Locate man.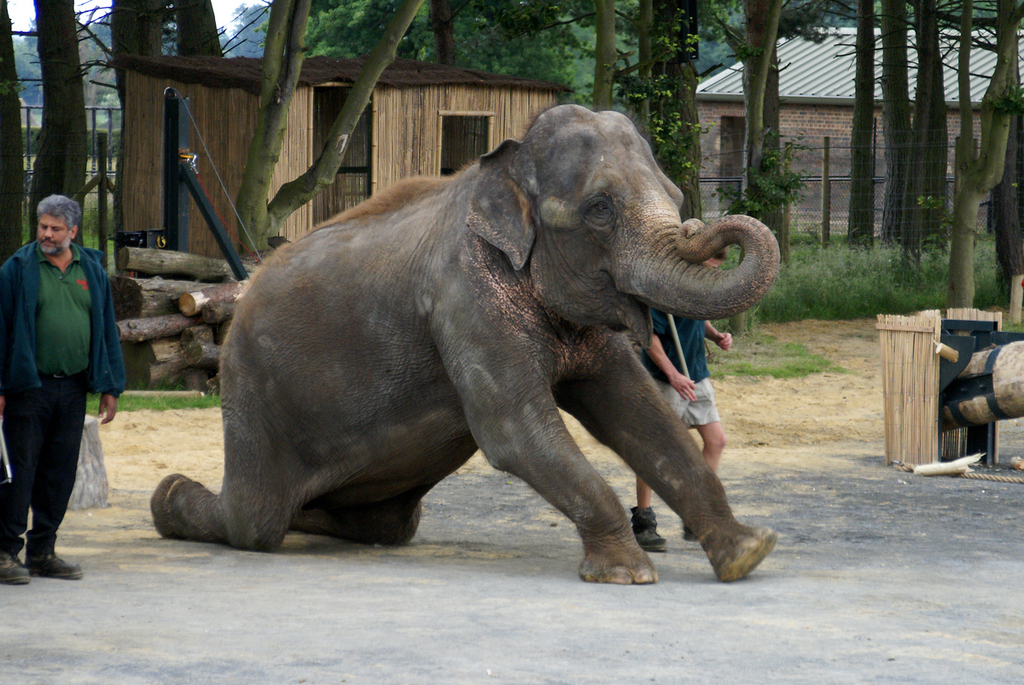
Bounding box: (left=0, top=188, right=117, bottom=576).
